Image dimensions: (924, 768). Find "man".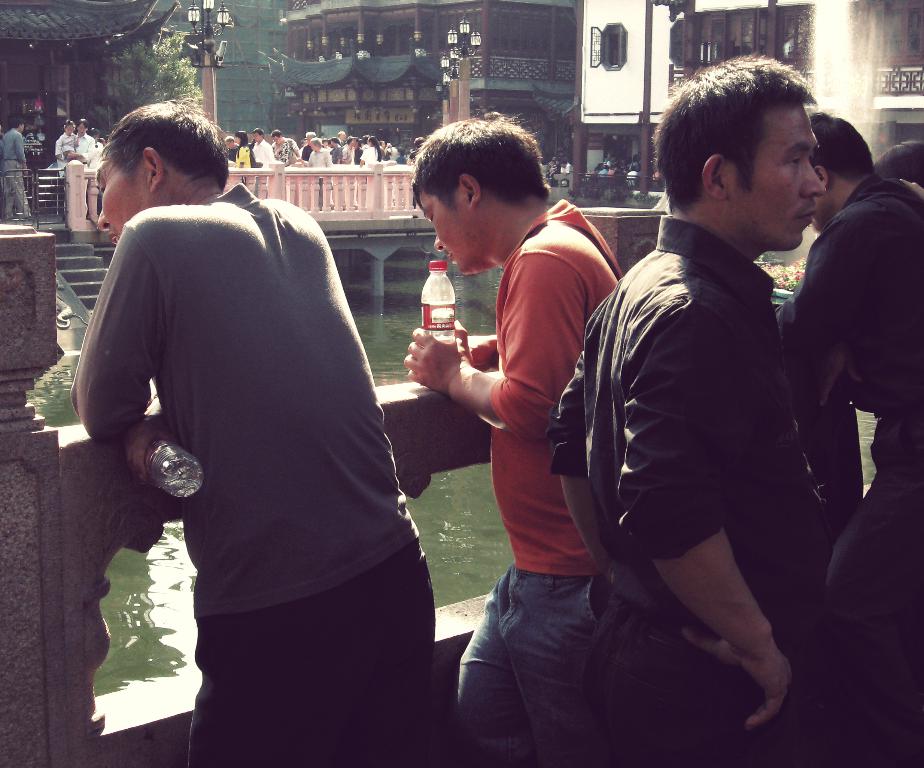
pyautogui.locateOnScreen(398, 110, 625, 765).
